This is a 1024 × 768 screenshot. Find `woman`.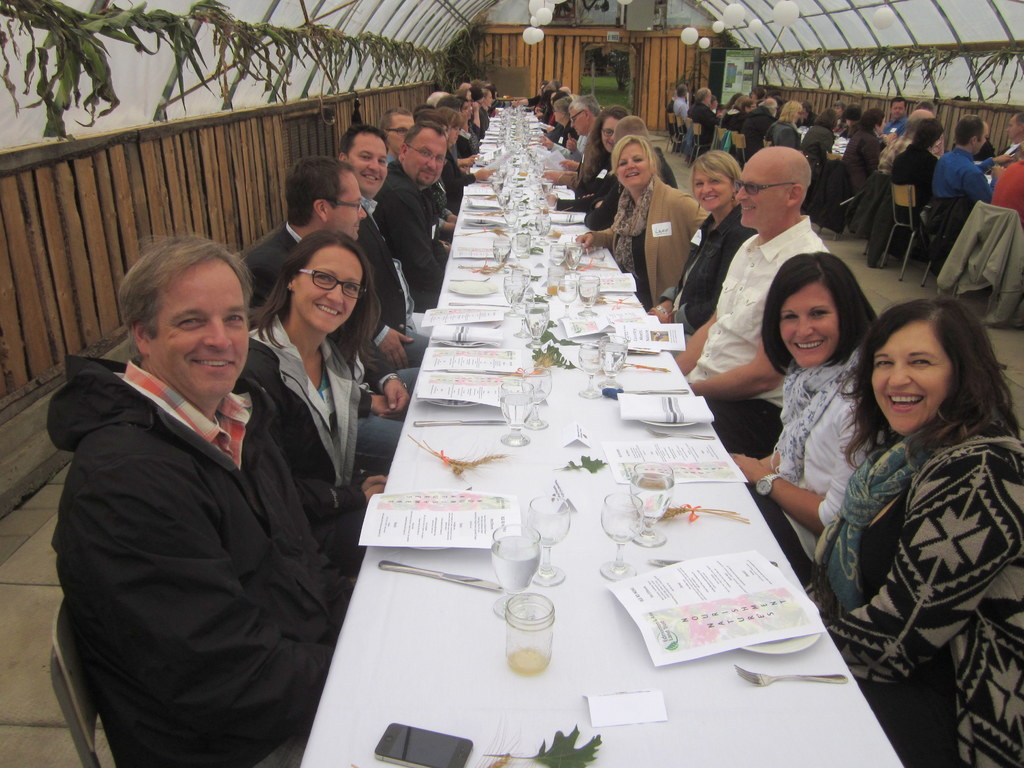
Bounding box: box(452, 93, 483, 159).
